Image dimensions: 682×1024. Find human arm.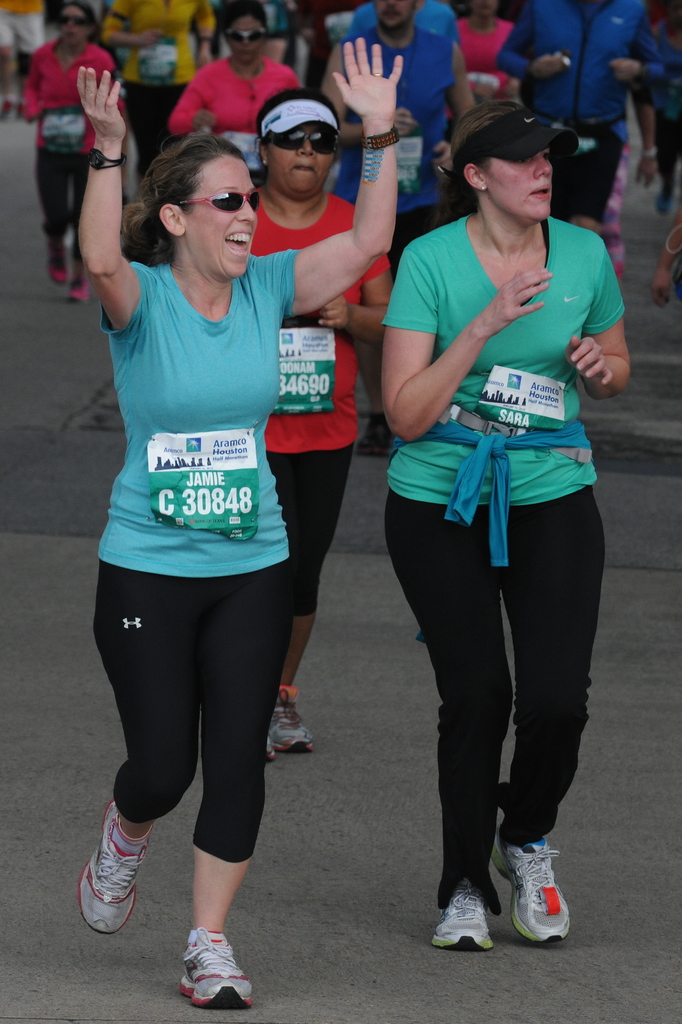
left=429, top=33, right=470, bottom=192.
